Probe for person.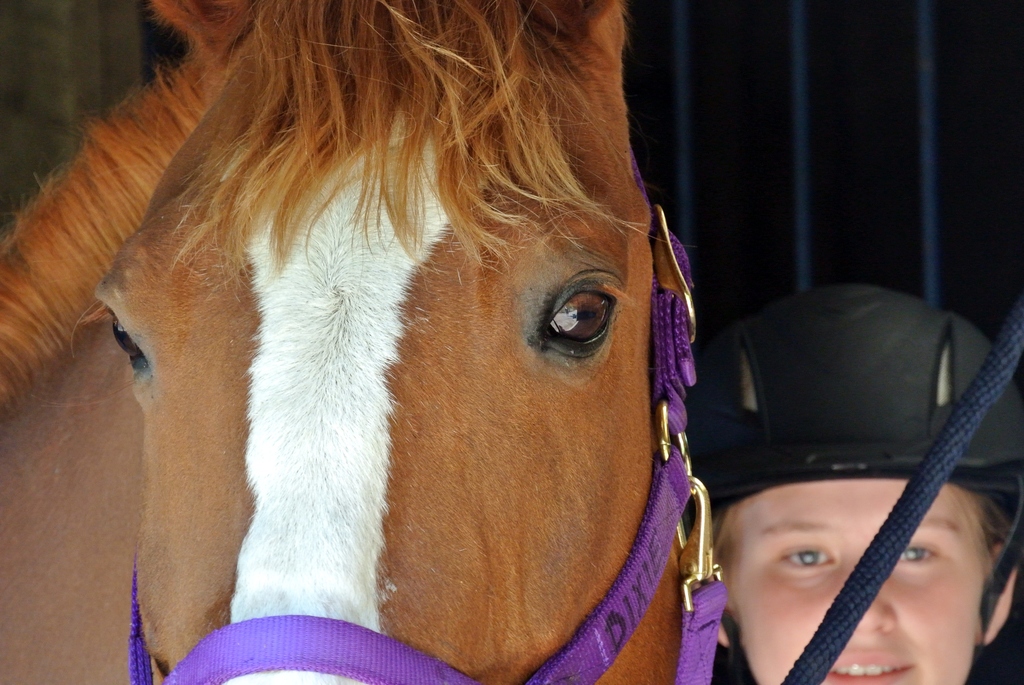
Probe result: pyautogui.locateOnScreen(681, 281, 1023, 684).
